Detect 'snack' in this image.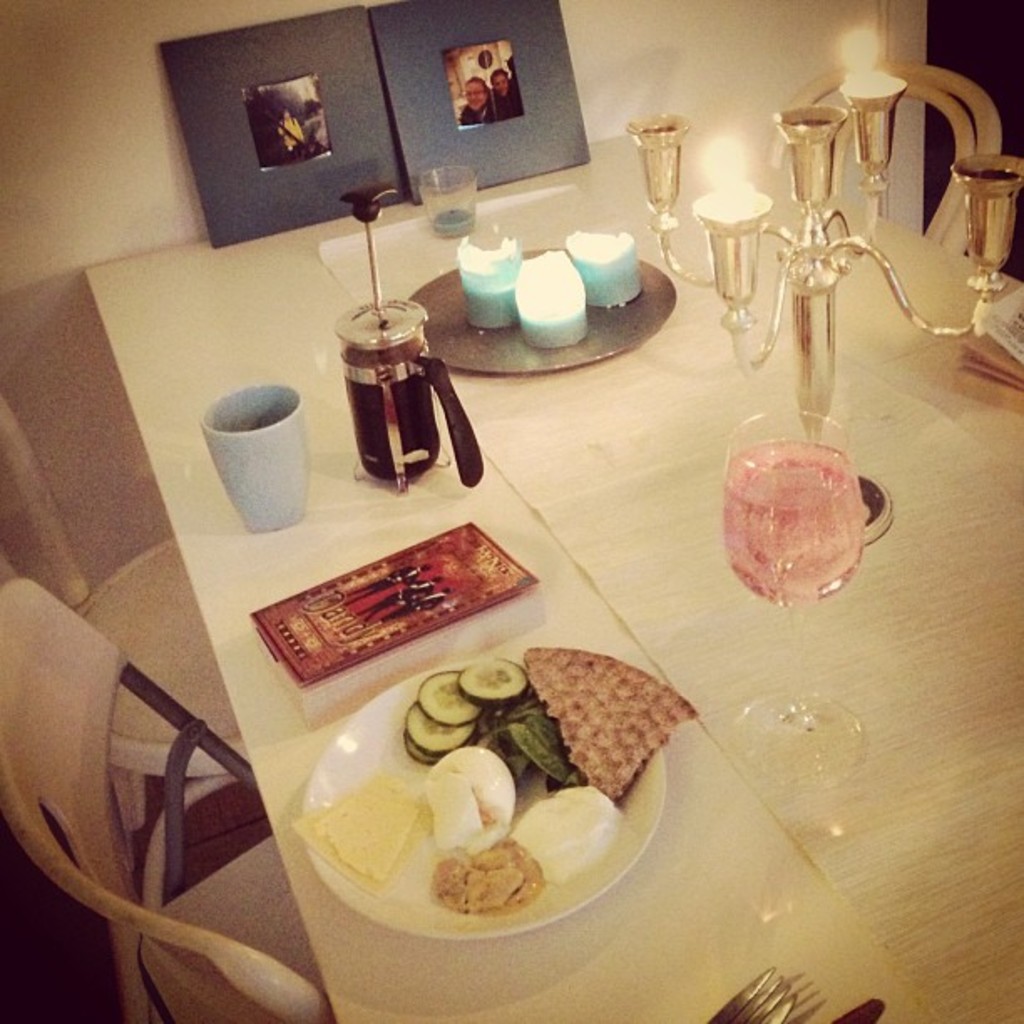
Detection: BBox(484, 659, 693, 820).
